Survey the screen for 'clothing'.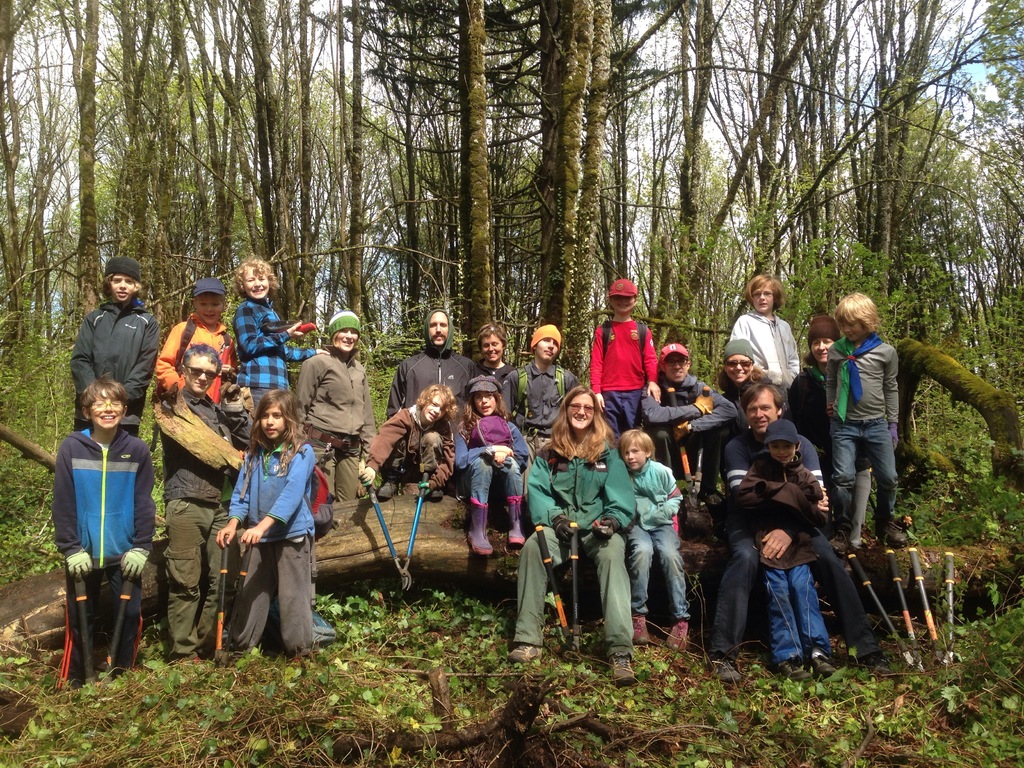
Survey found: locate(705, 429, 883, 662).
